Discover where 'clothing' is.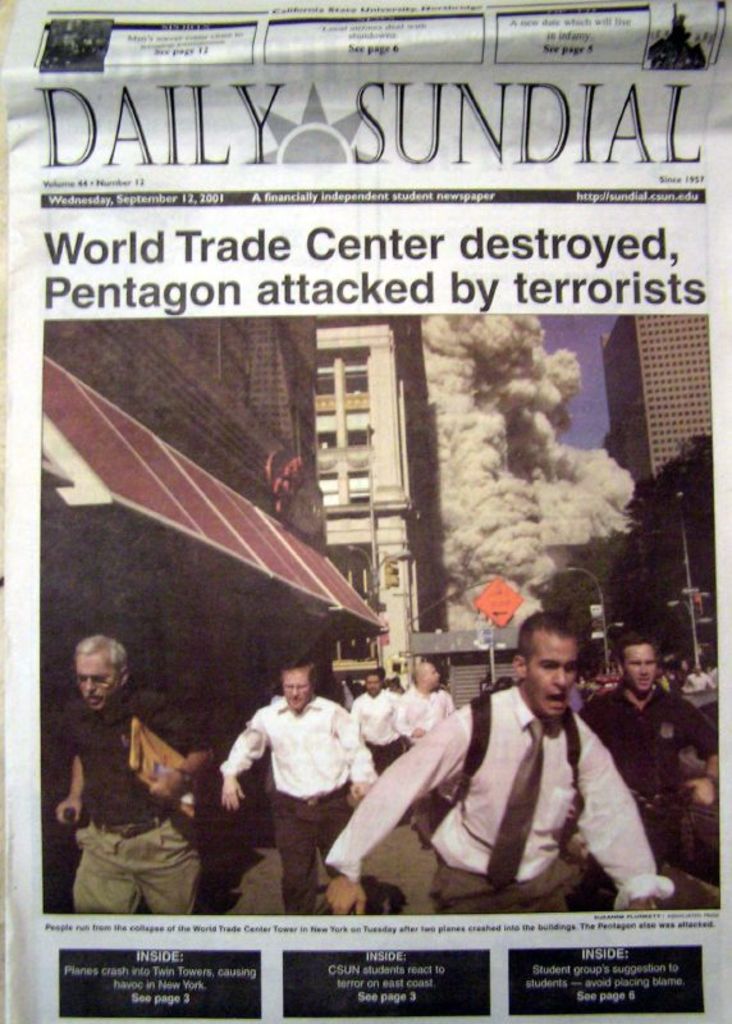
Discovered at select_region(210, 692, 389, 910).
